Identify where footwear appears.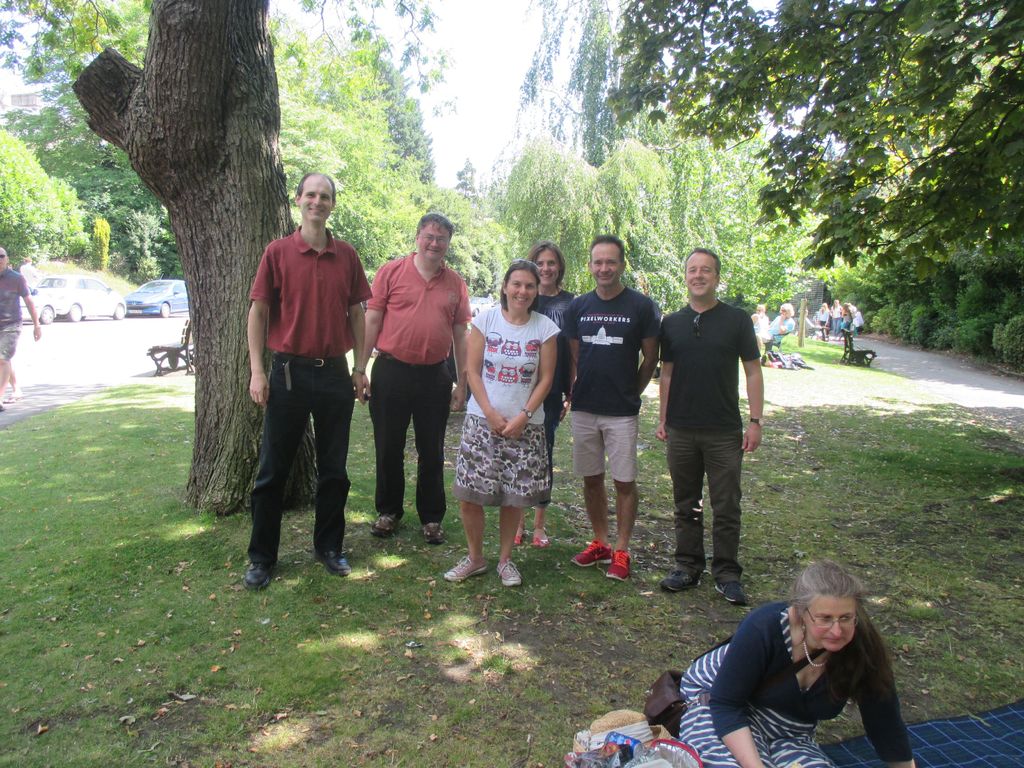
Appears at 600 549 632 587.
